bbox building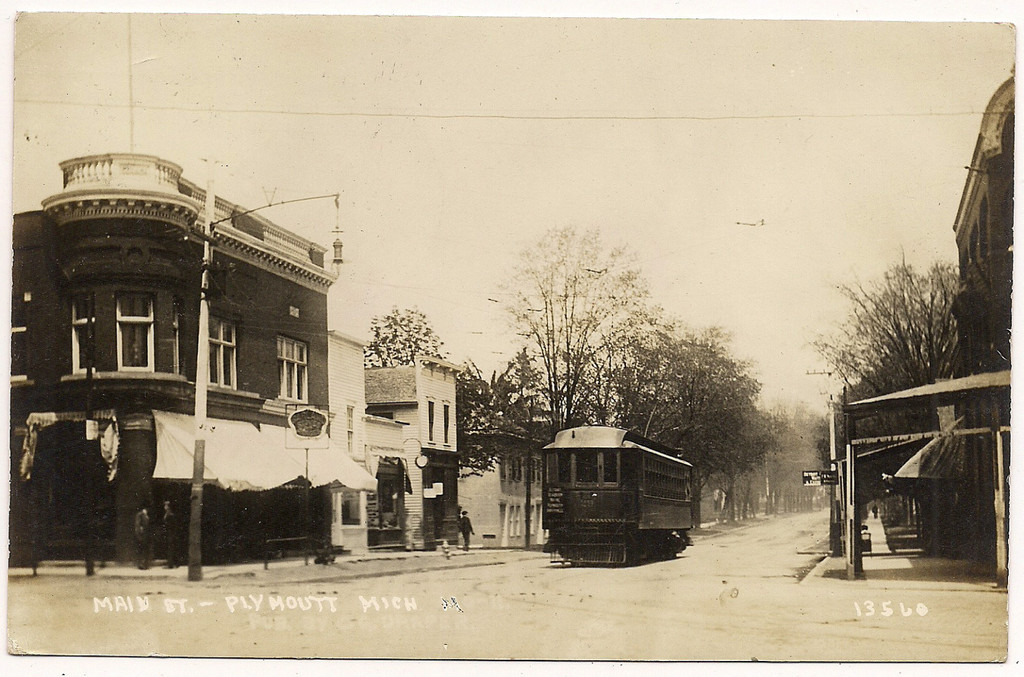
1, 152, 341, 568
